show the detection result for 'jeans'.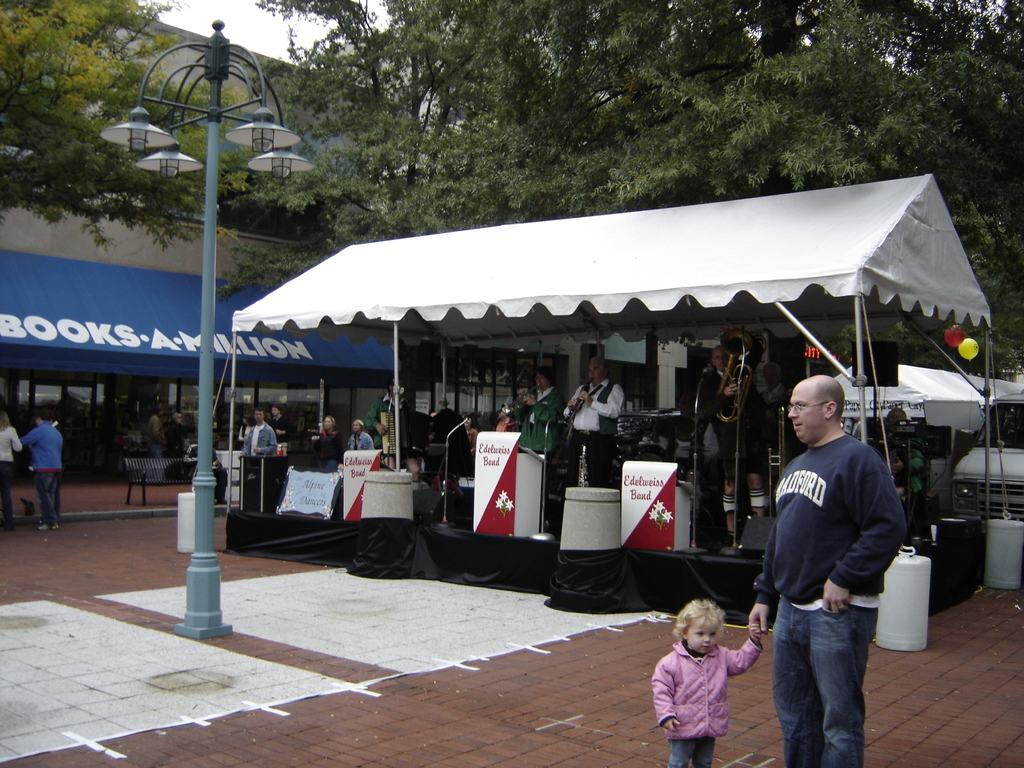
crop(36, 472, 60, 521).
